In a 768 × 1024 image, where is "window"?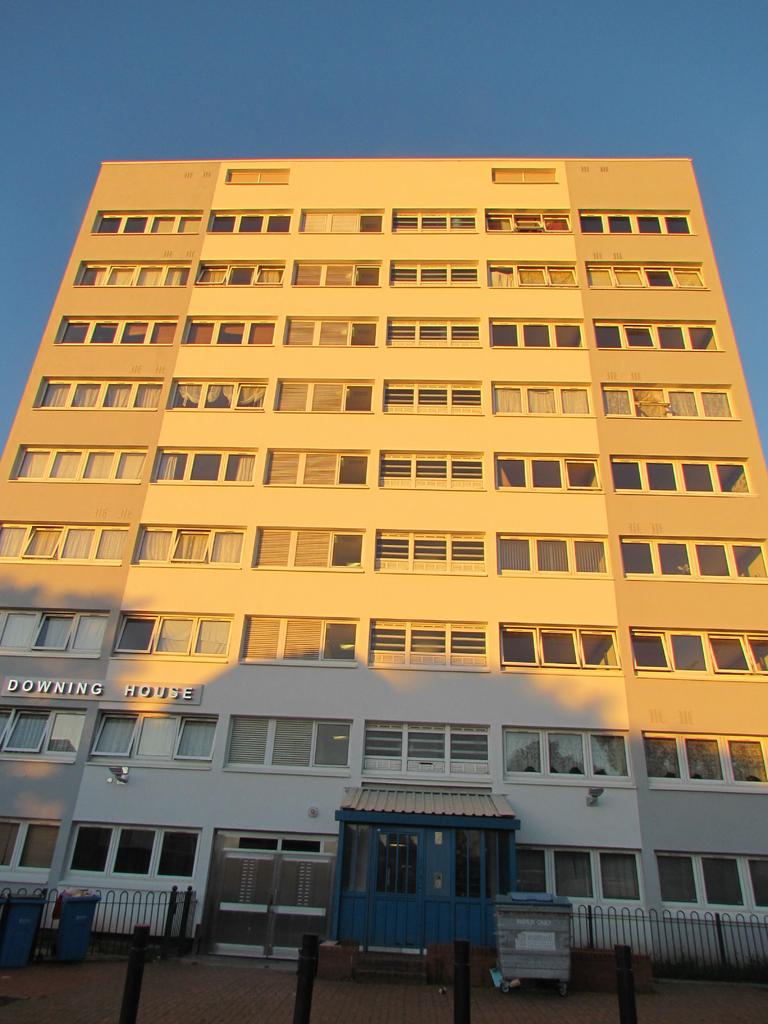
detection(0, 815, 16, 871).
